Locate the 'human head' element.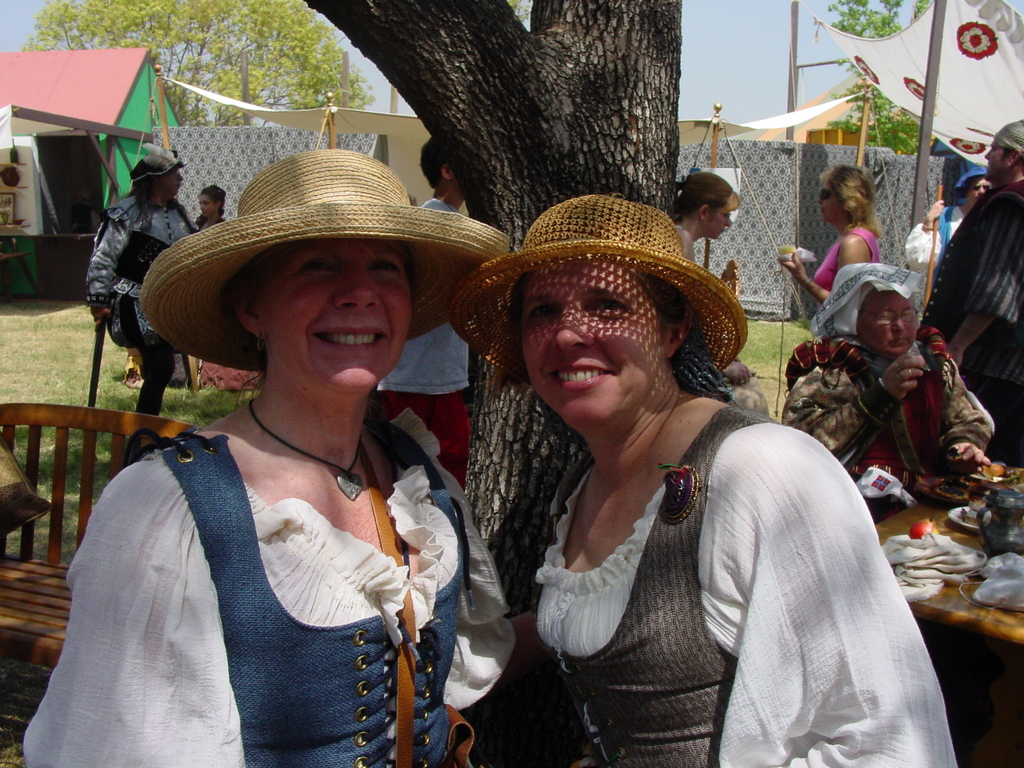
Element bbox: box(959, 170, 990, 207).
